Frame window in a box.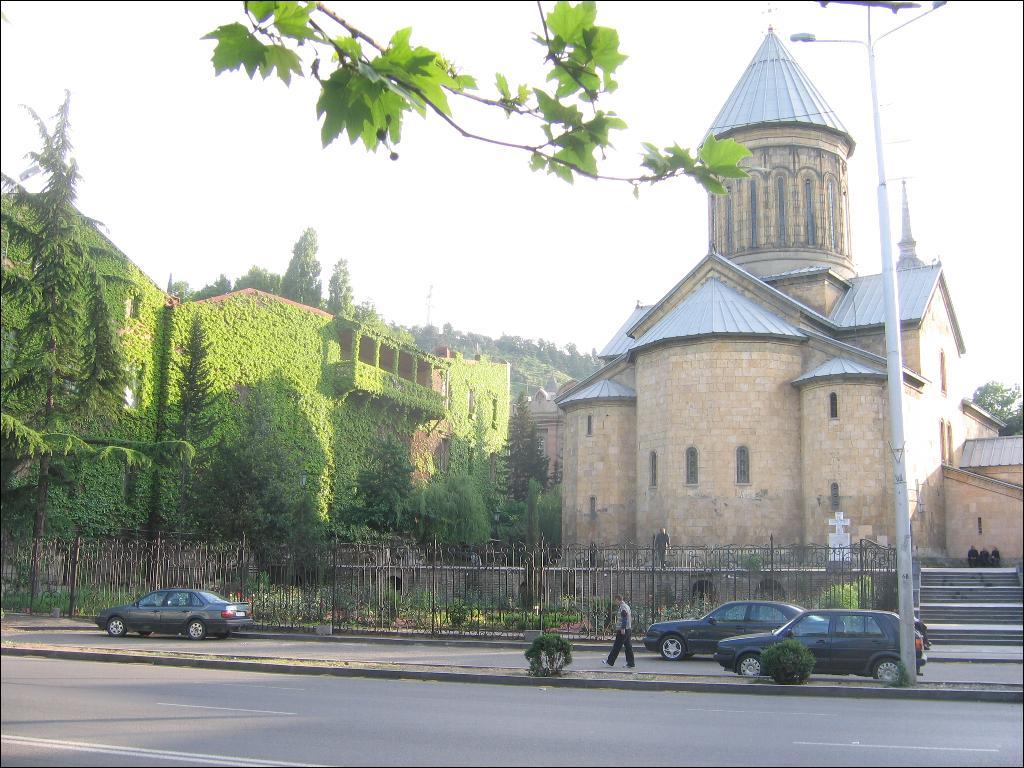
(738, 443, 751, 484).
